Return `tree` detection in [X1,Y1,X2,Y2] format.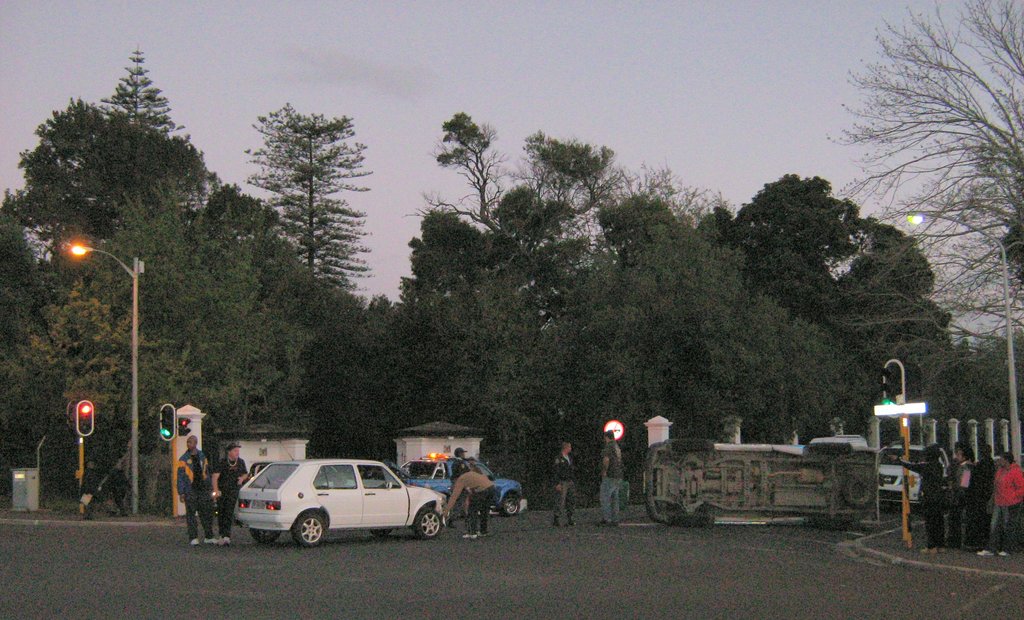
[240,102,378,287].
